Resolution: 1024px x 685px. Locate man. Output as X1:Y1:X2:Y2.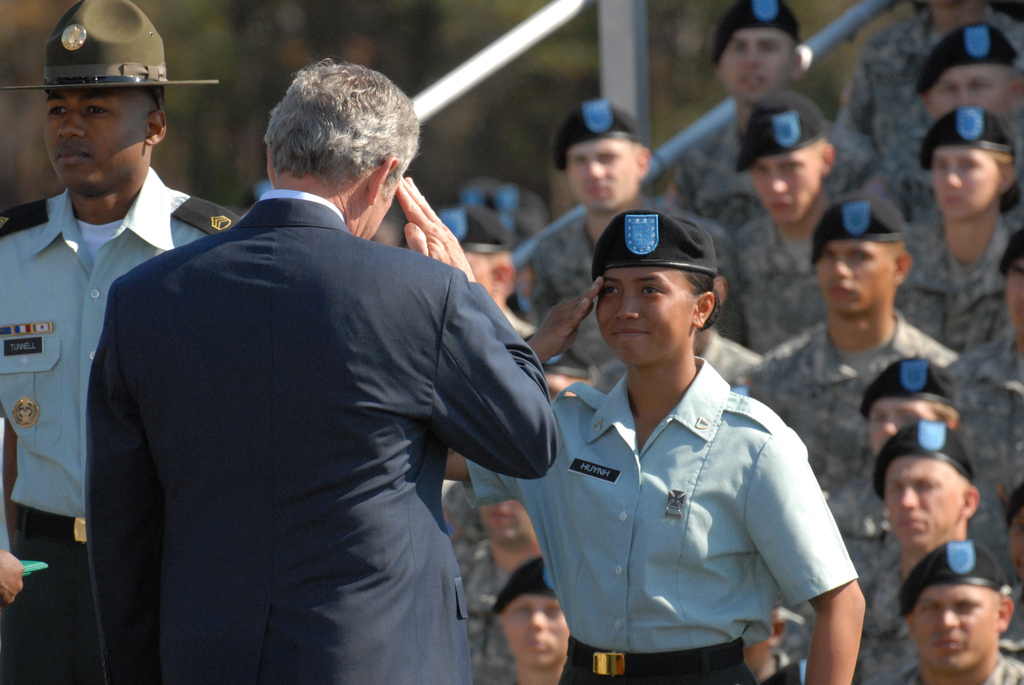
0:0:246:684.
